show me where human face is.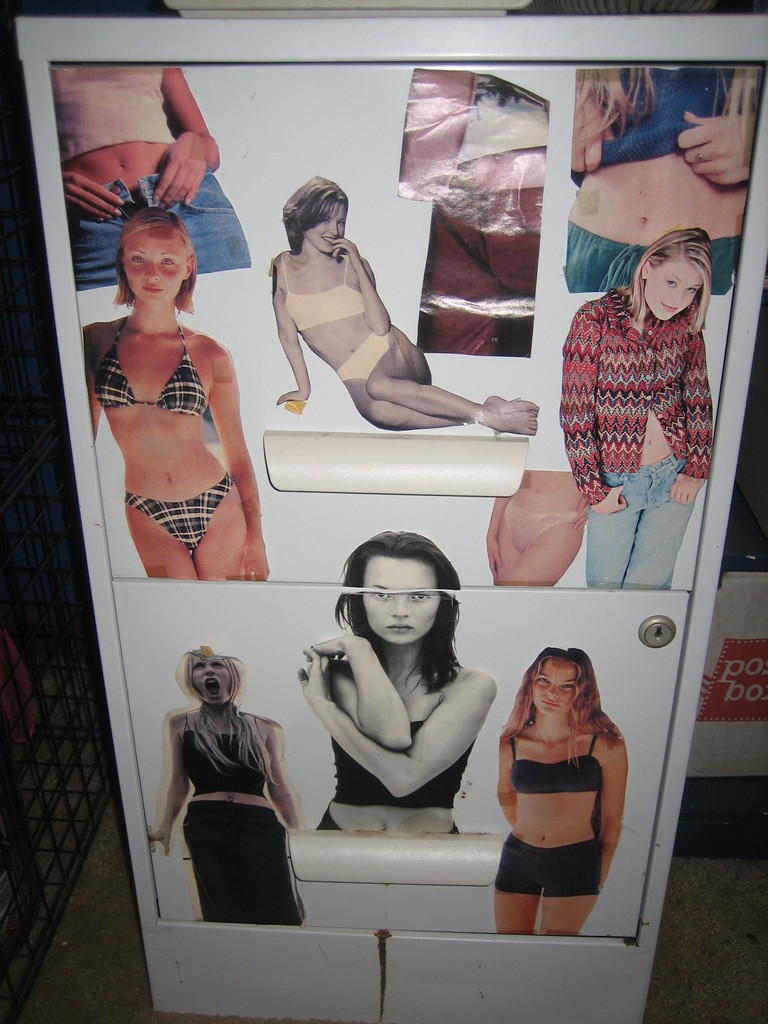
human face is at (118, 228, 195, 300).
